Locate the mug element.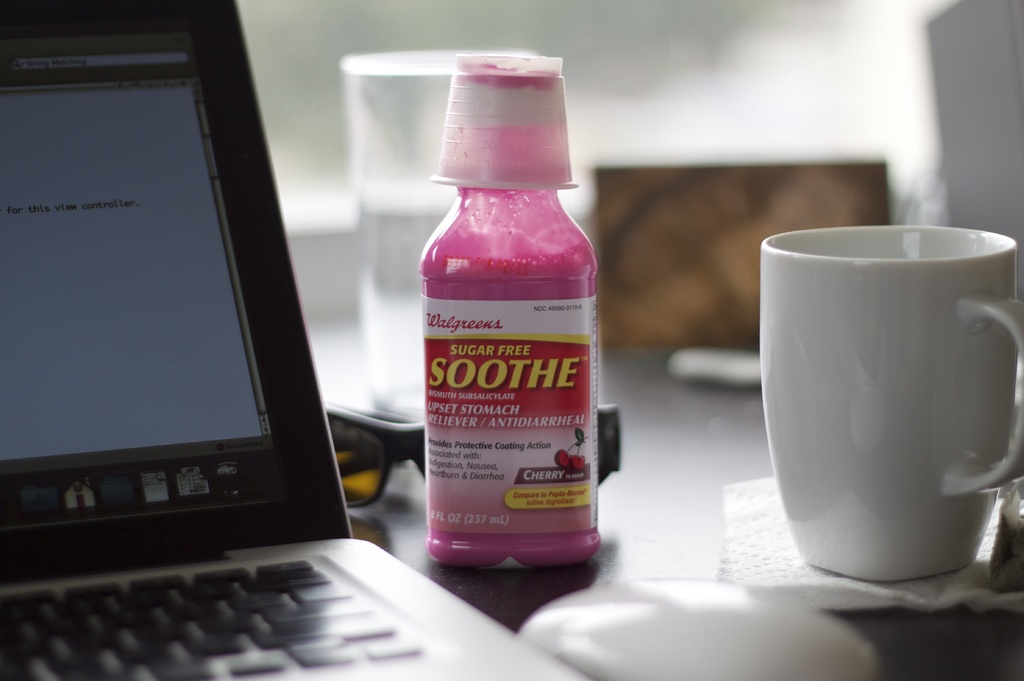
Element bbox: detection(758, 228, 1023, 580).
